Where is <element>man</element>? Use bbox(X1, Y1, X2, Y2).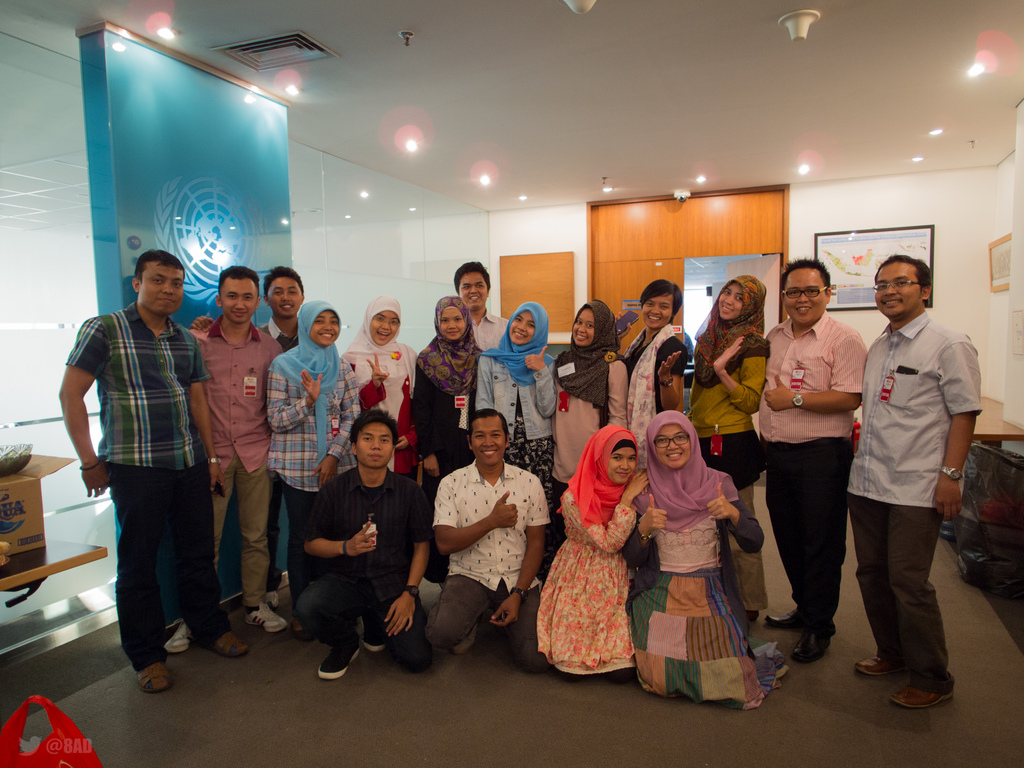
bbox(853, 257, 982, 714).
